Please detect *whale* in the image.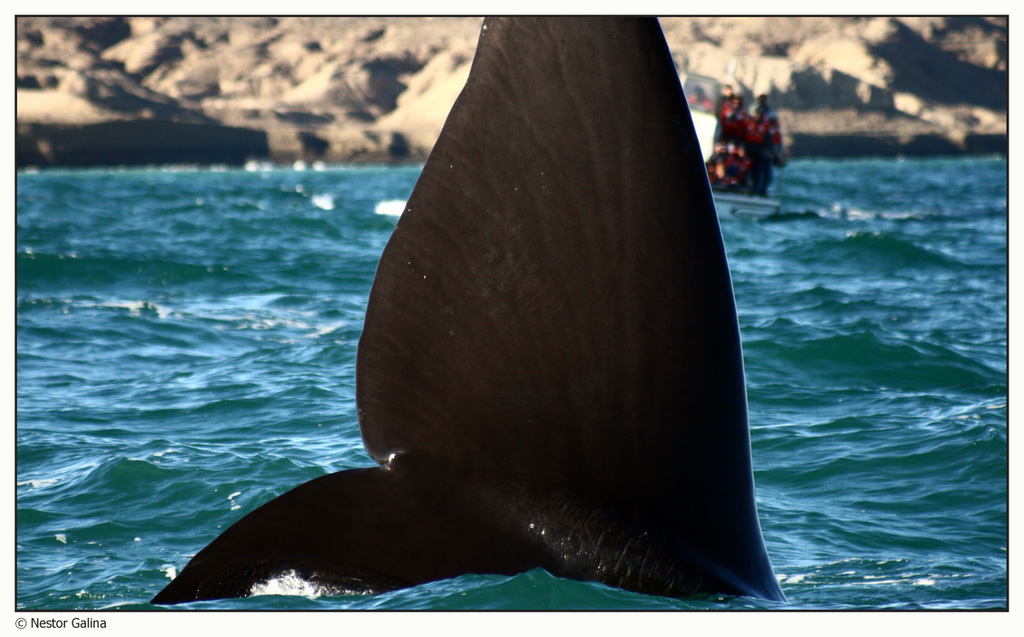
bbox=[152, 16, 792, 604].
